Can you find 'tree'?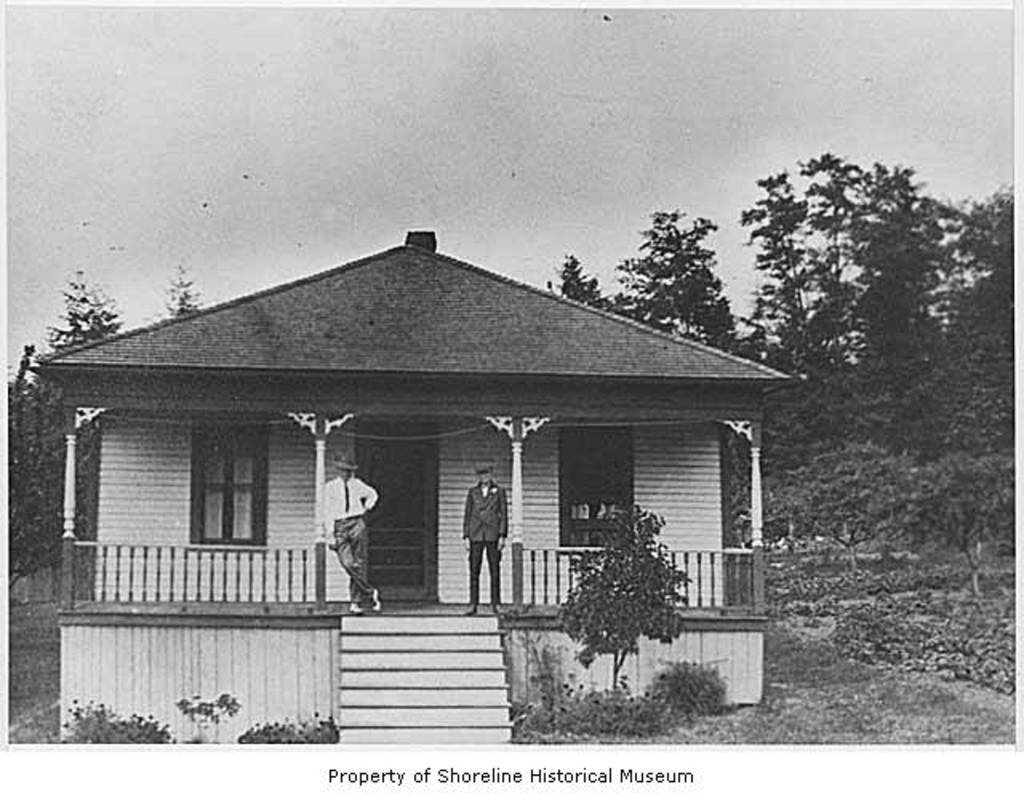
Yes, bounding box: (left=629, top=198, right=762, bottom=363).
